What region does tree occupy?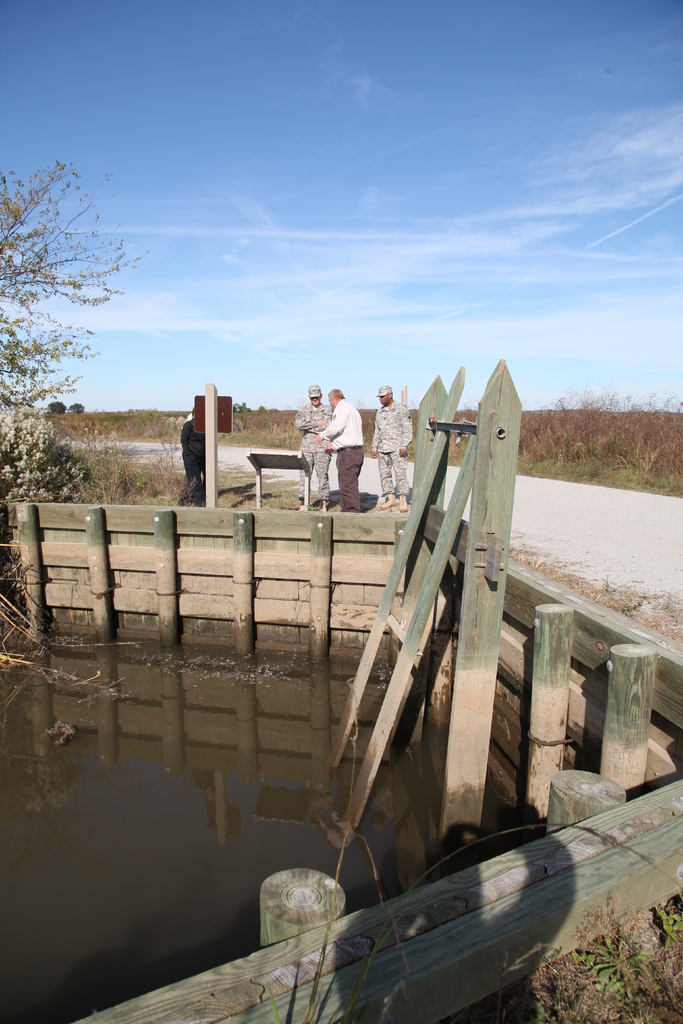
[10,136,144,443].
